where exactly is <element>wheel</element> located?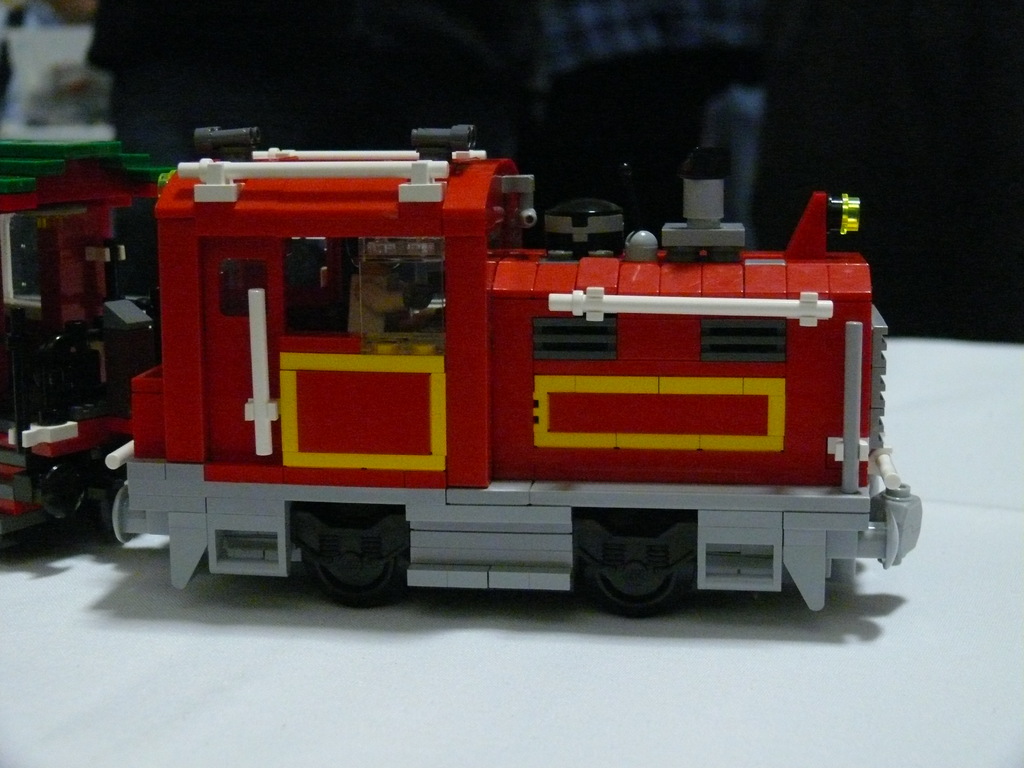
Its bounding box is pyautogui.locateOnScreen(307, 548, 397, 607).
